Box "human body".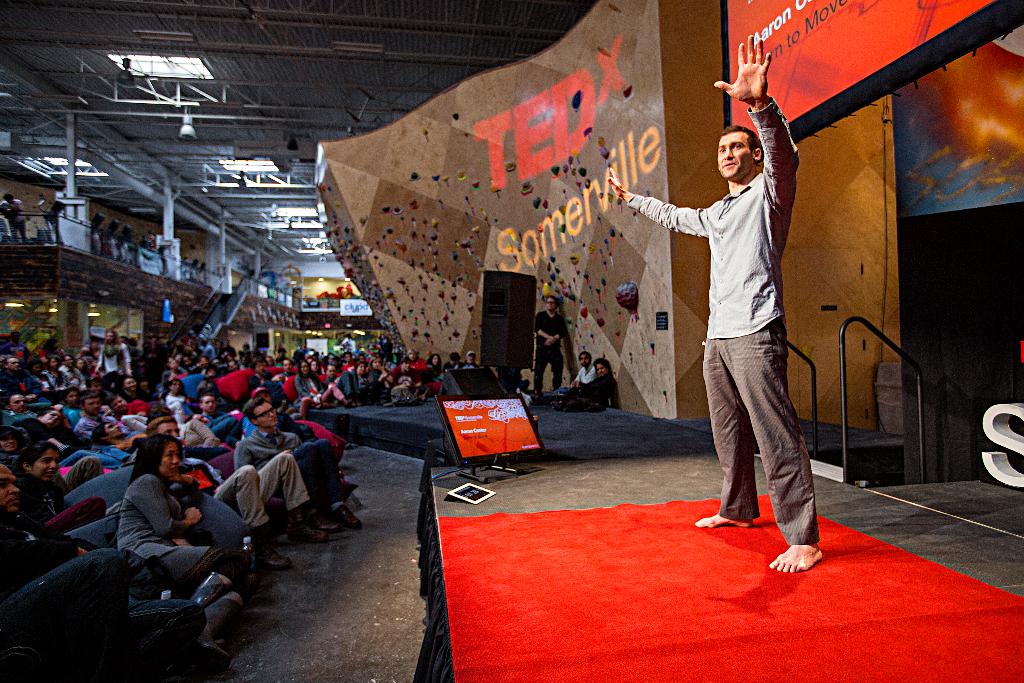
648/69/815/572.
